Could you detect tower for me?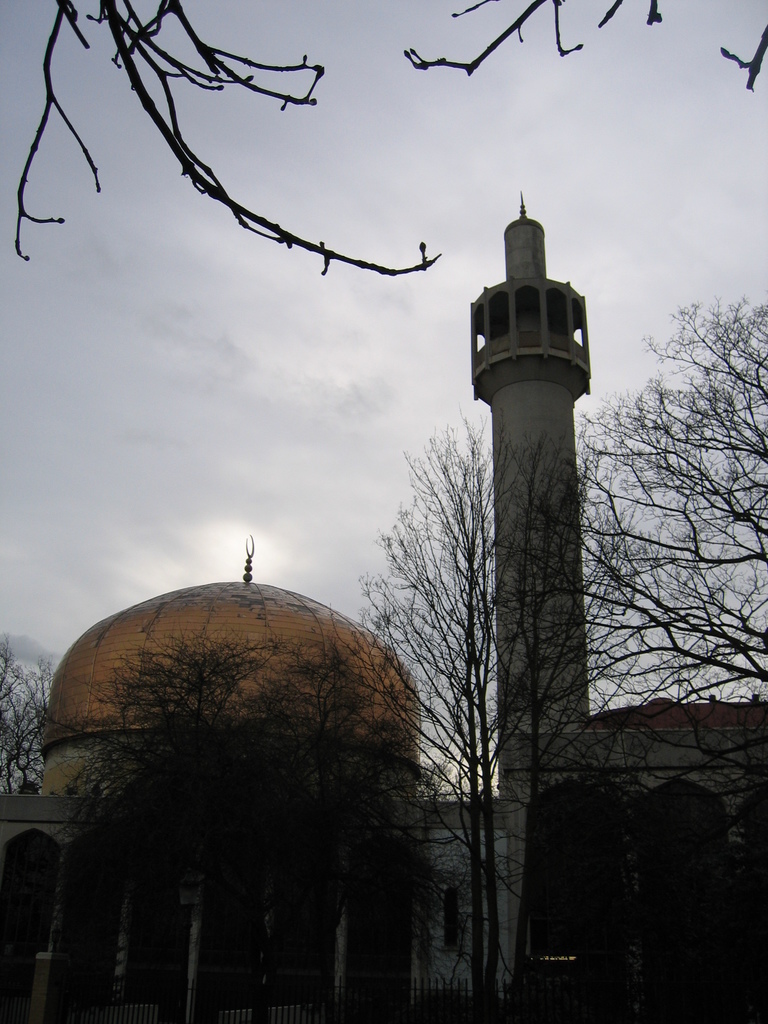
Detection result: 472/195/595/977.
